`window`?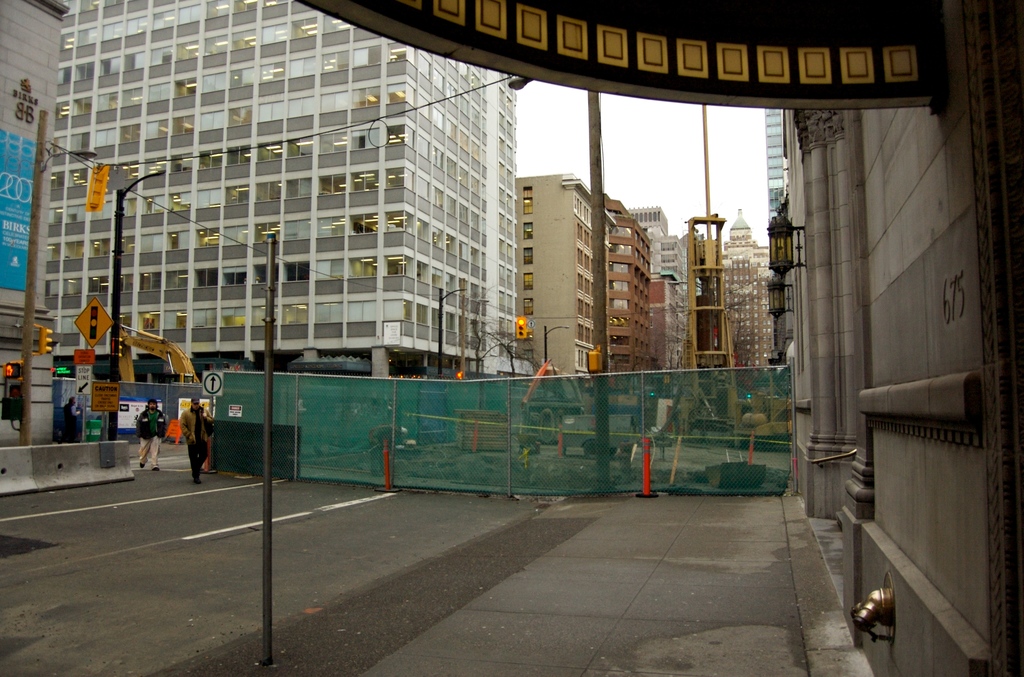
box=[288, 57, 320, 79]
